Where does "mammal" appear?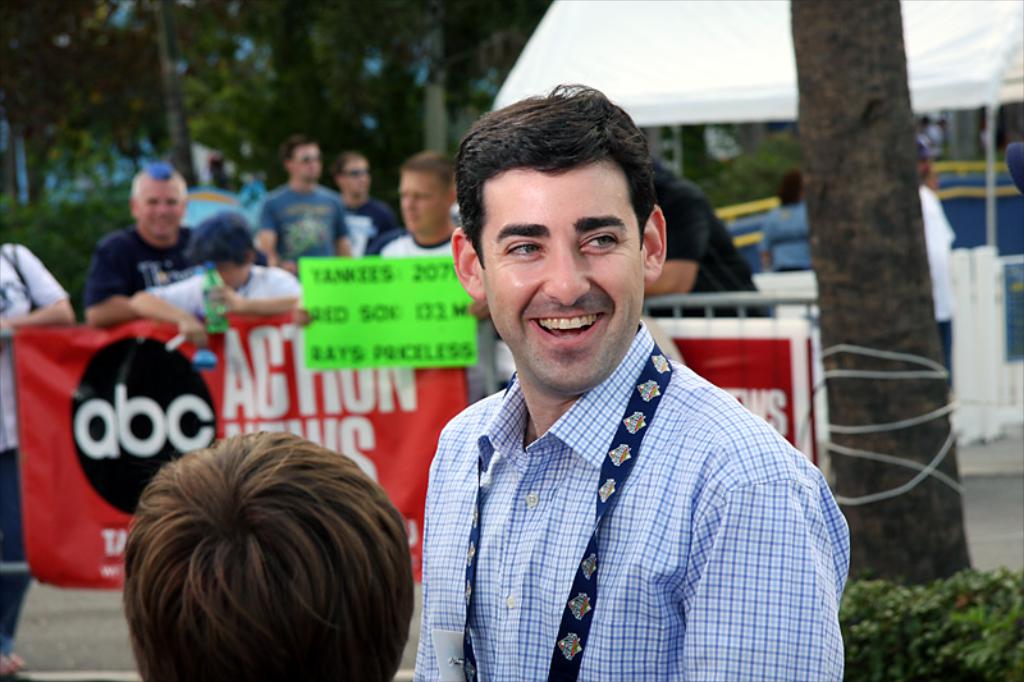
Appears at {"left": 140, "top": 206, "right": 312, "bottom": 354}.
